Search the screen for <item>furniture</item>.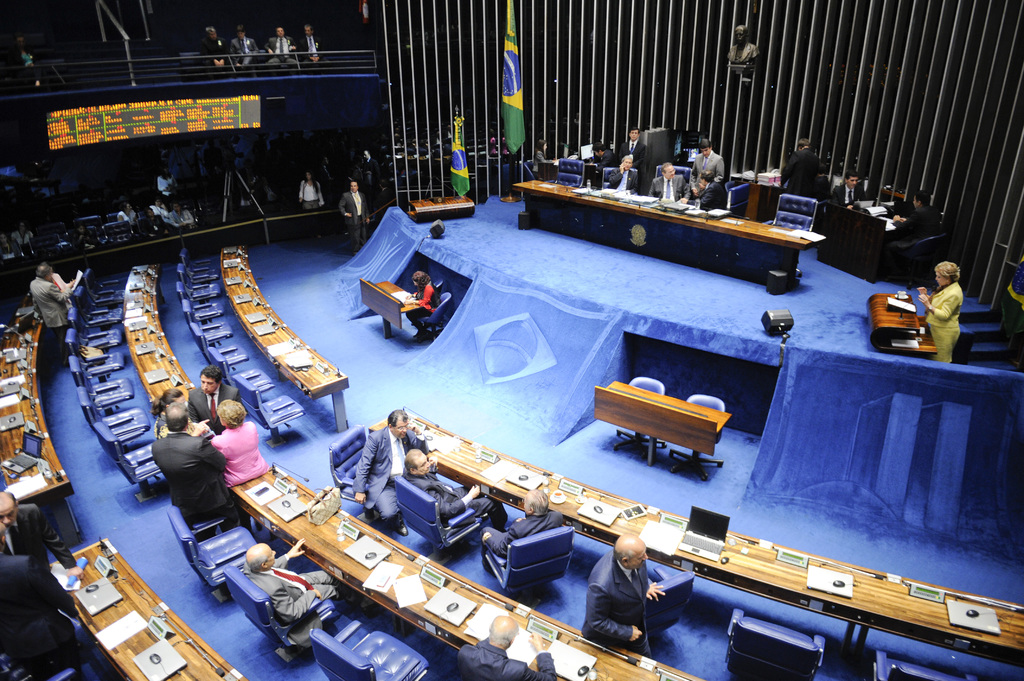
Found at Rect(161, 506, 260, 600).
